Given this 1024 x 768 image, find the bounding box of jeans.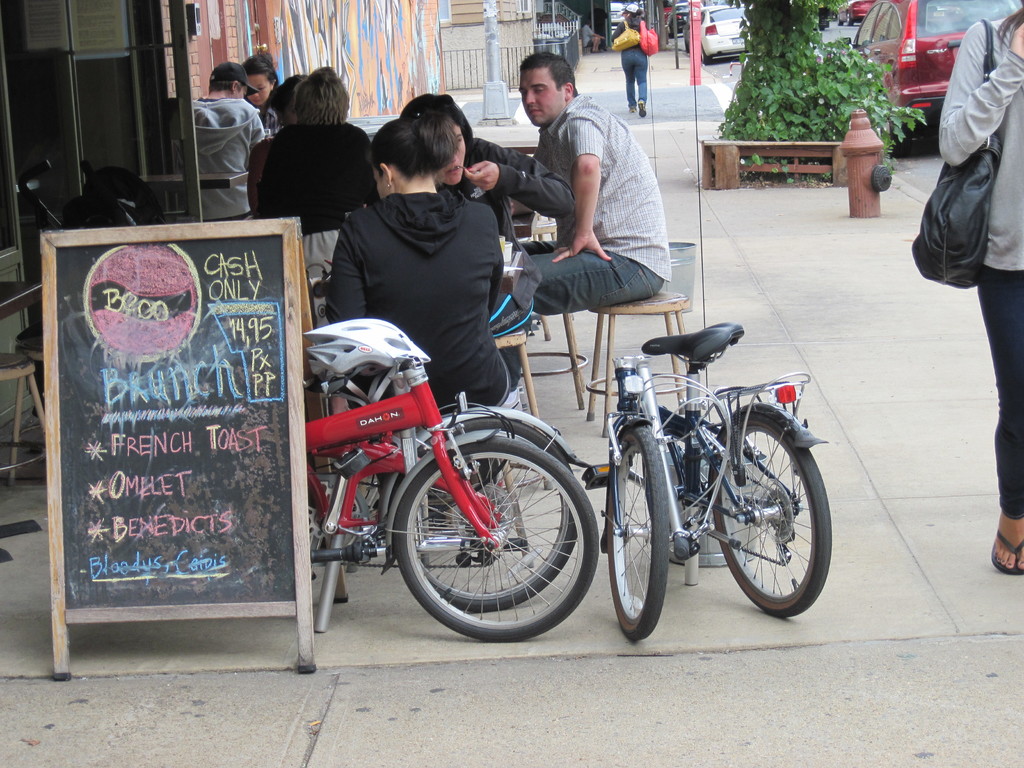
pyautogui.locateOnScreen(496, 234, 661, 383).
